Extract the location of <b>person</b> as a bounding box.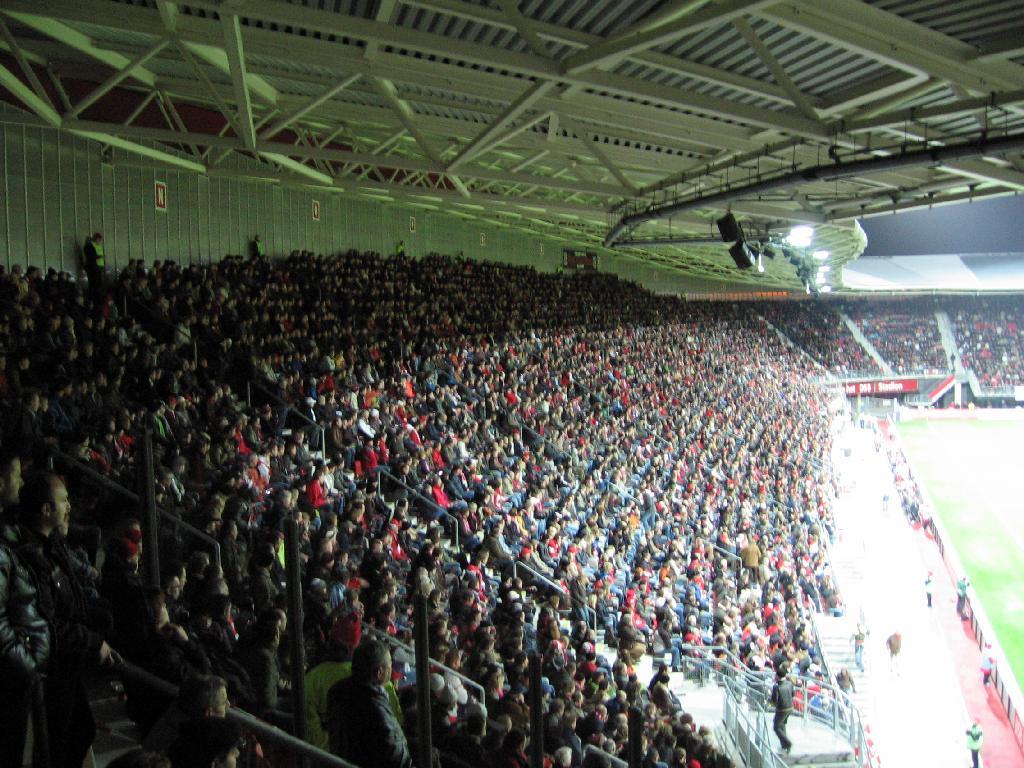
rect(920, 568, 932, 611).
